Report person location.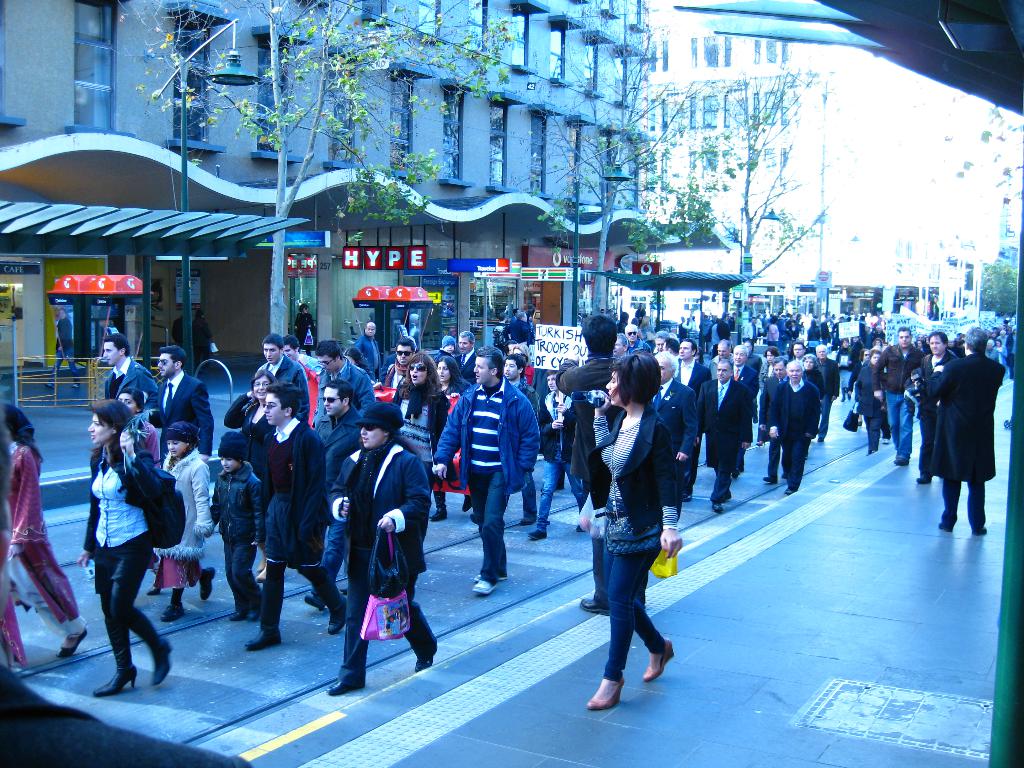
Report: [x1=835, y1=337, x2=853, y2=399].
